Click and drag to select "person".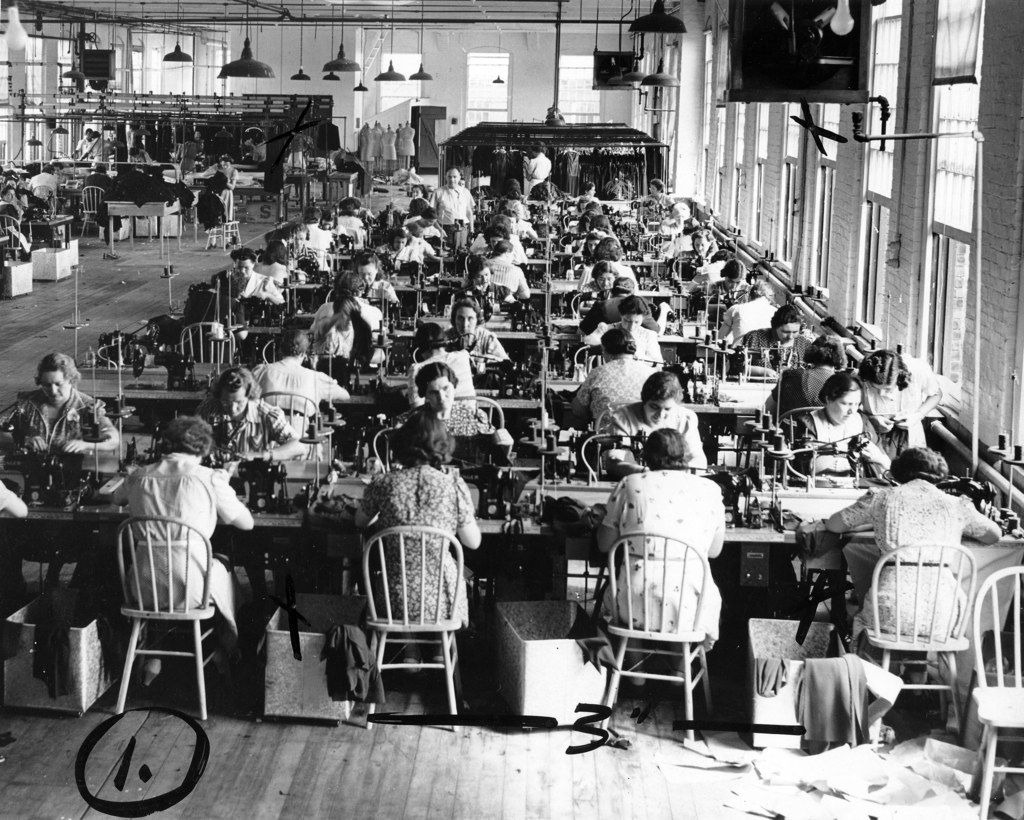
Selection: locate(562, 217, 621, 252).
